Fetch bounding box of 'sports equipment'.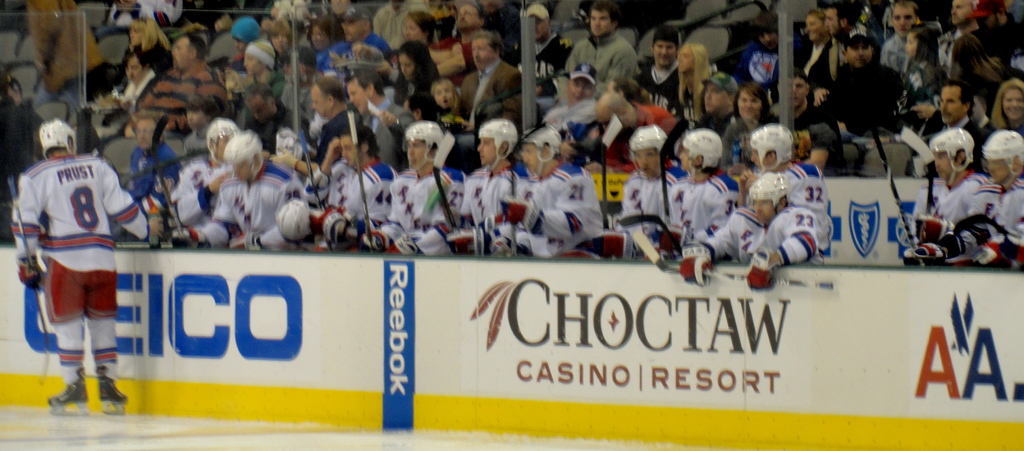
Bbox: x1=278, y1=201, x2=316, y2=241.
